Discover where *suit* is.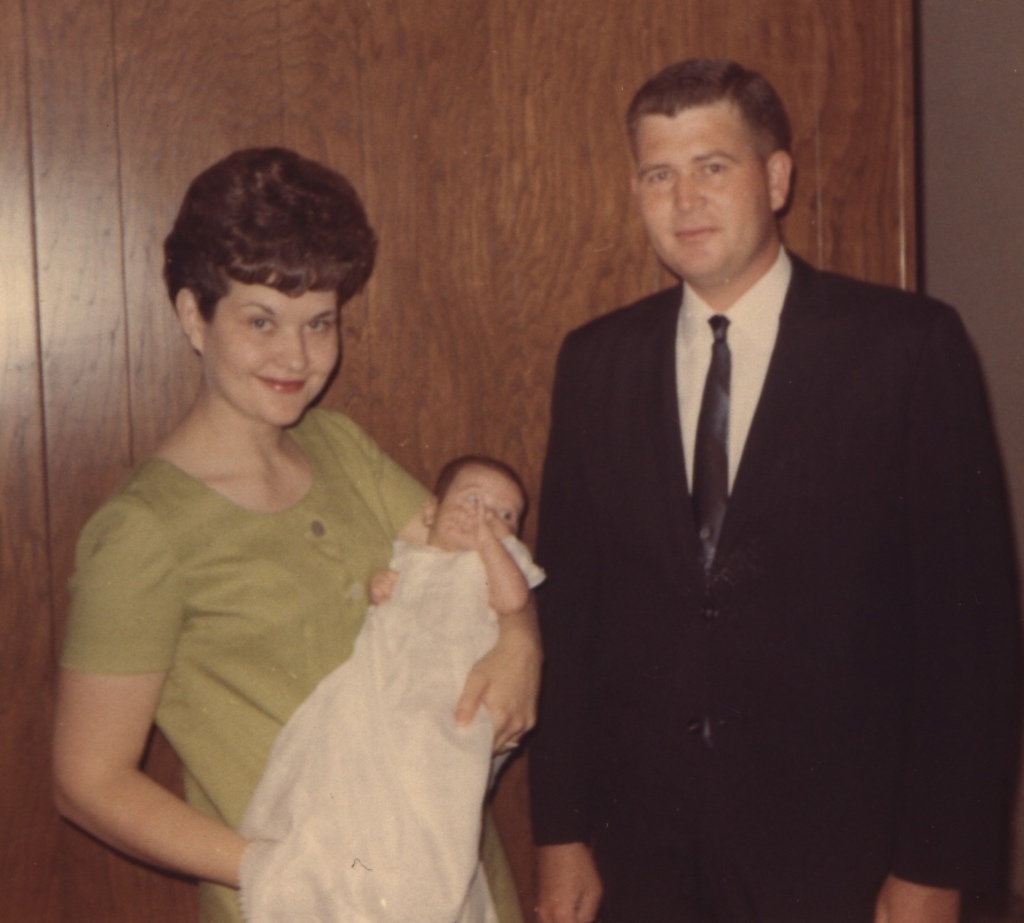
Discovered at 515 109 988 918.
